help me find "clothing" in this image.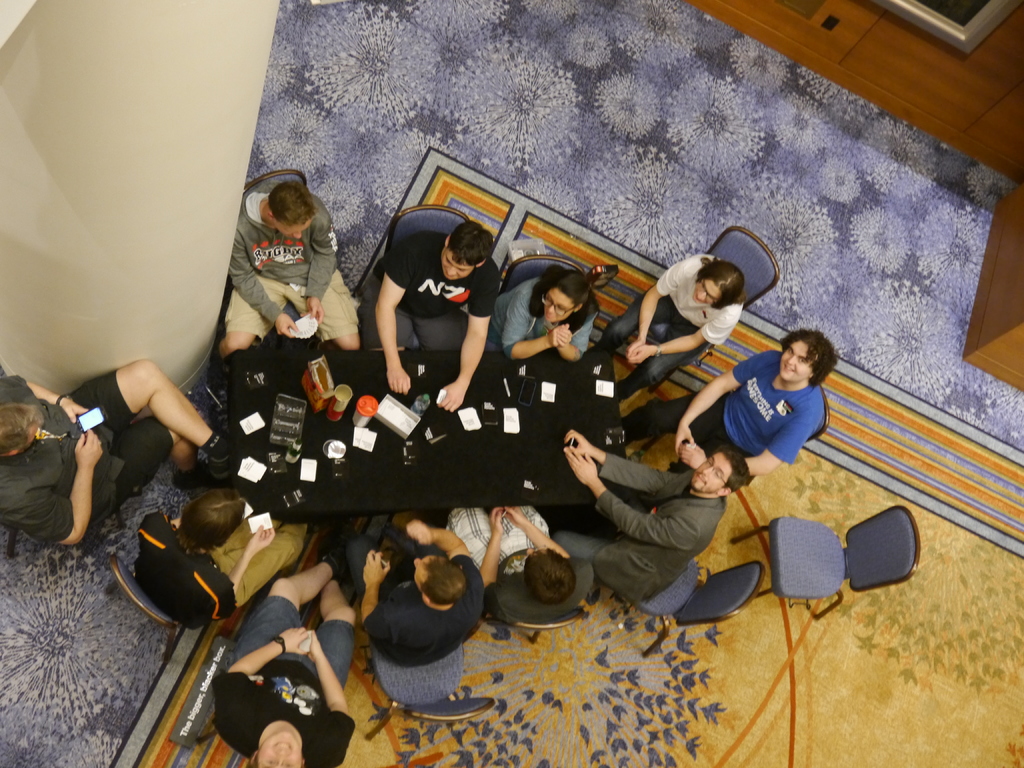
Found it: detection(207, 593, 361, 767).
